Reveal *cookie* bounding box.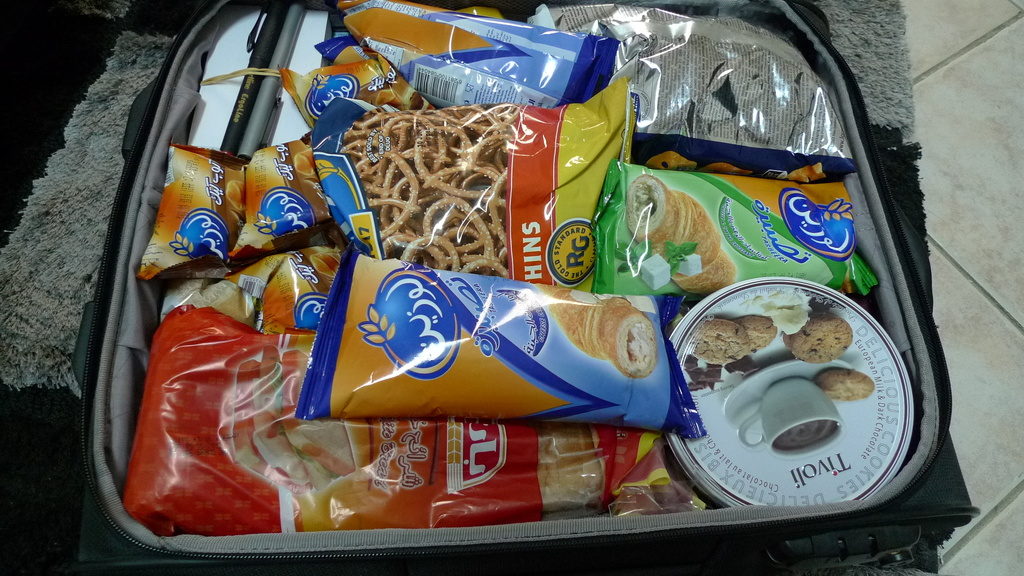
Revealed: 728, 314, 781, 352.
